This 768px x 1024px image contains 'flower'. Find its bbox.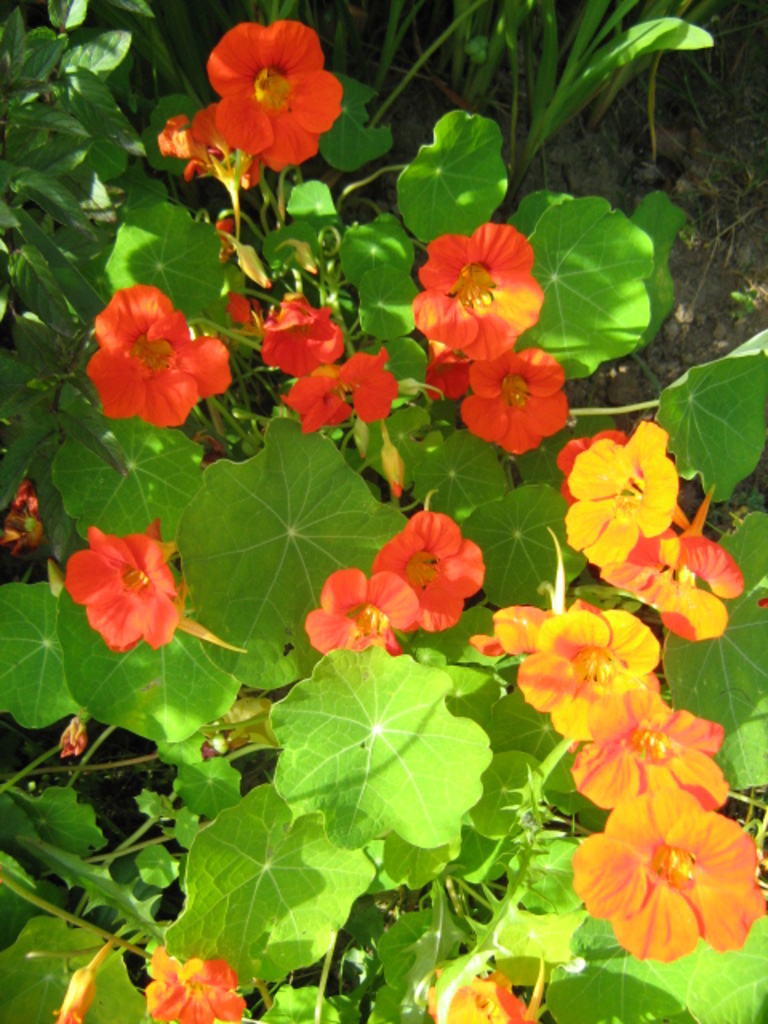
(left=469, top=597, right=731, bottom=808).
